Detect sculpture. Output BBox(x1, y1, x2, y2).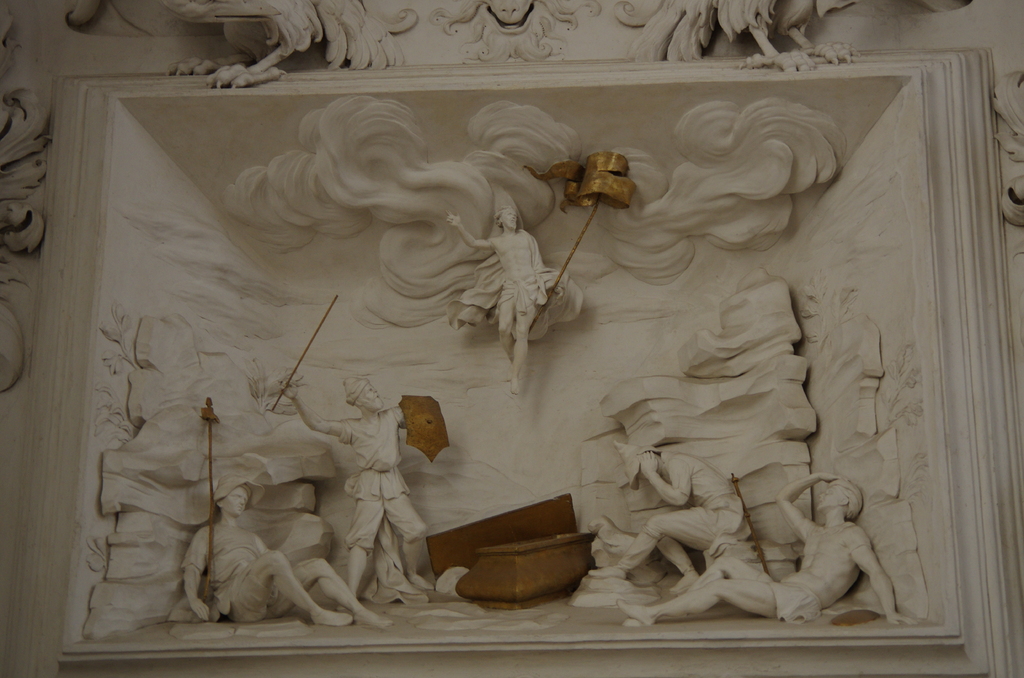
BBox(174, 3, 418, 86).
